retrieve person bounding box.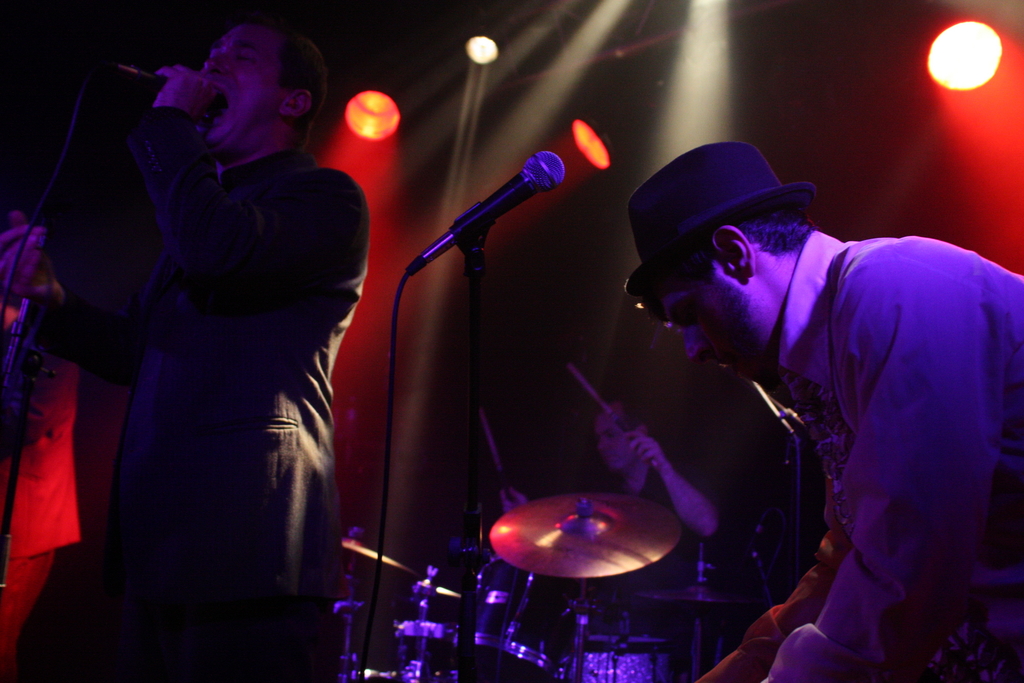
Bounding box: 0, 22, 369, 682.
